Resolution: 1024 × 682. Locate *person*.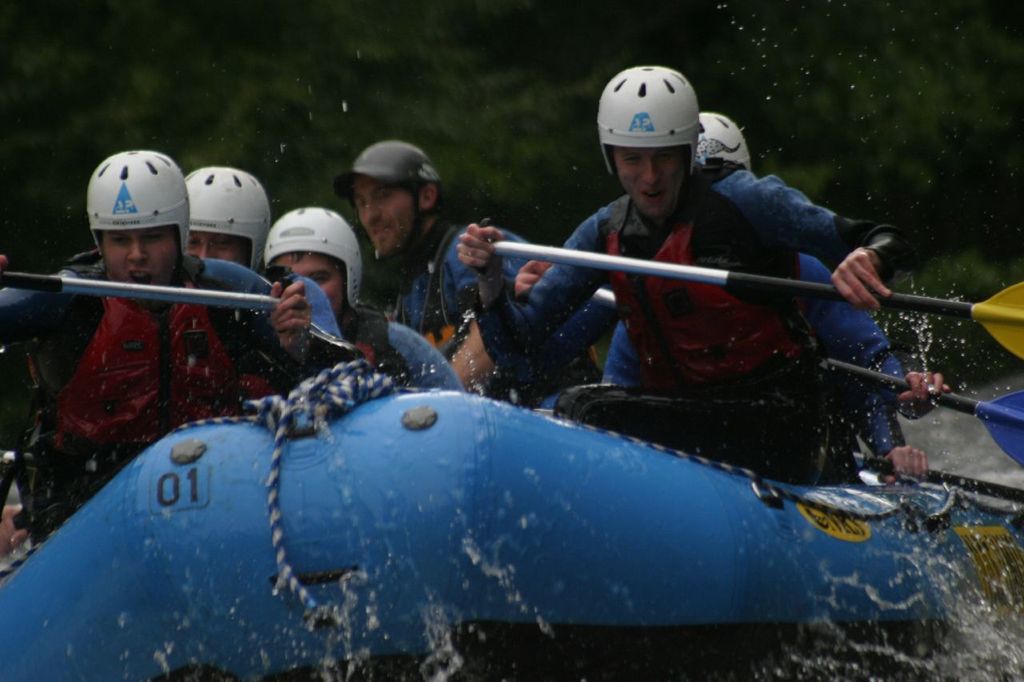
<box>0,153,345,547</box>.
